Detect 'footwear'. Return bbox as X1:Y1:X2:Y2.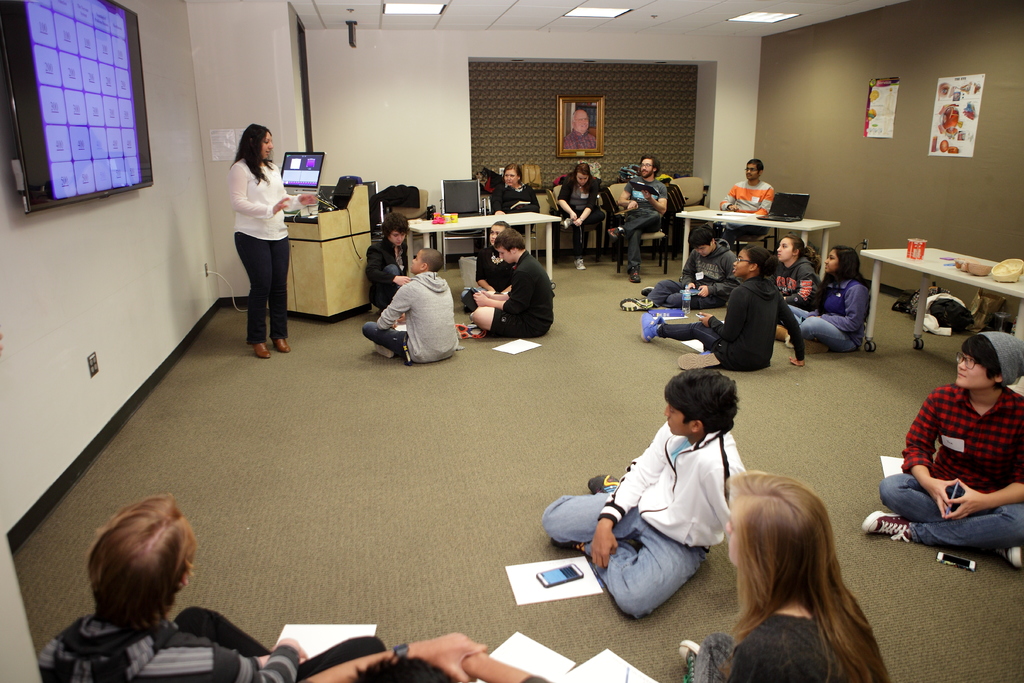
641:287:655:299.
